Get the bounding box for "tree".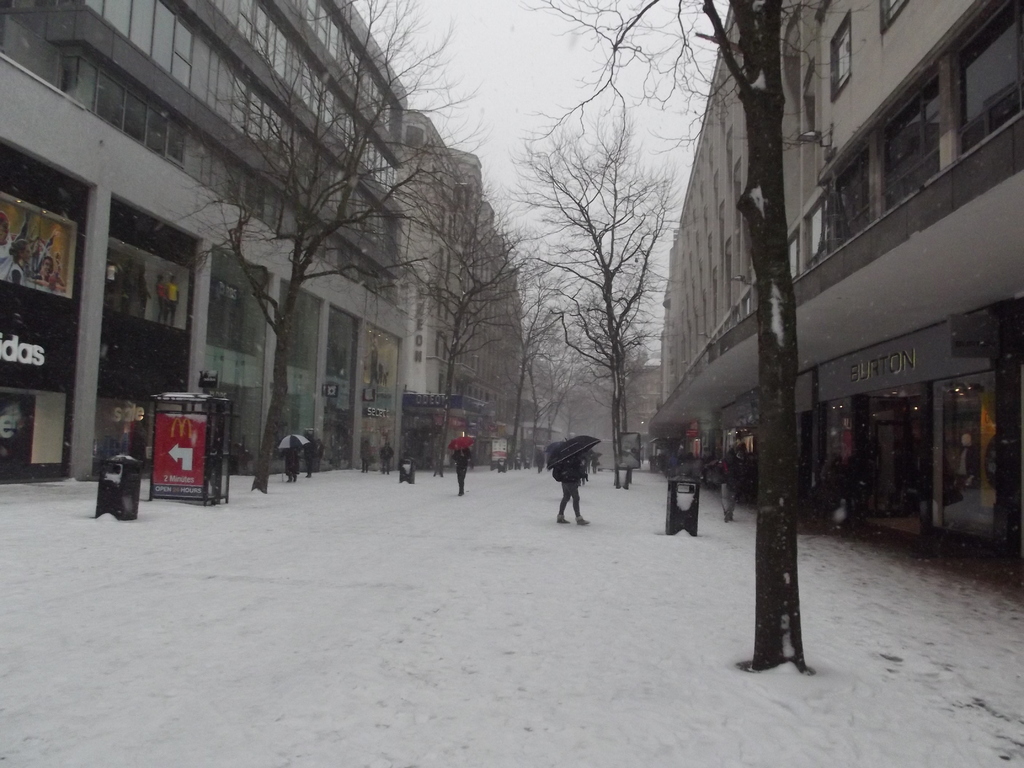
<region>528, 0, 889, 674</region>.
